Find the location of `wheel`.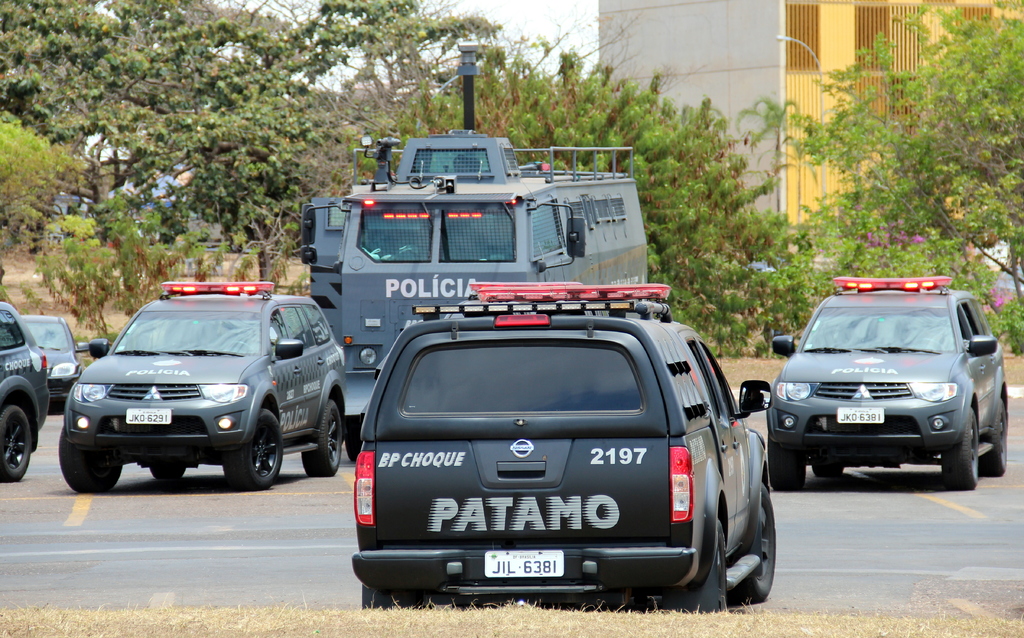
Location: [left=0, top=404, right=33, bottom=484].
